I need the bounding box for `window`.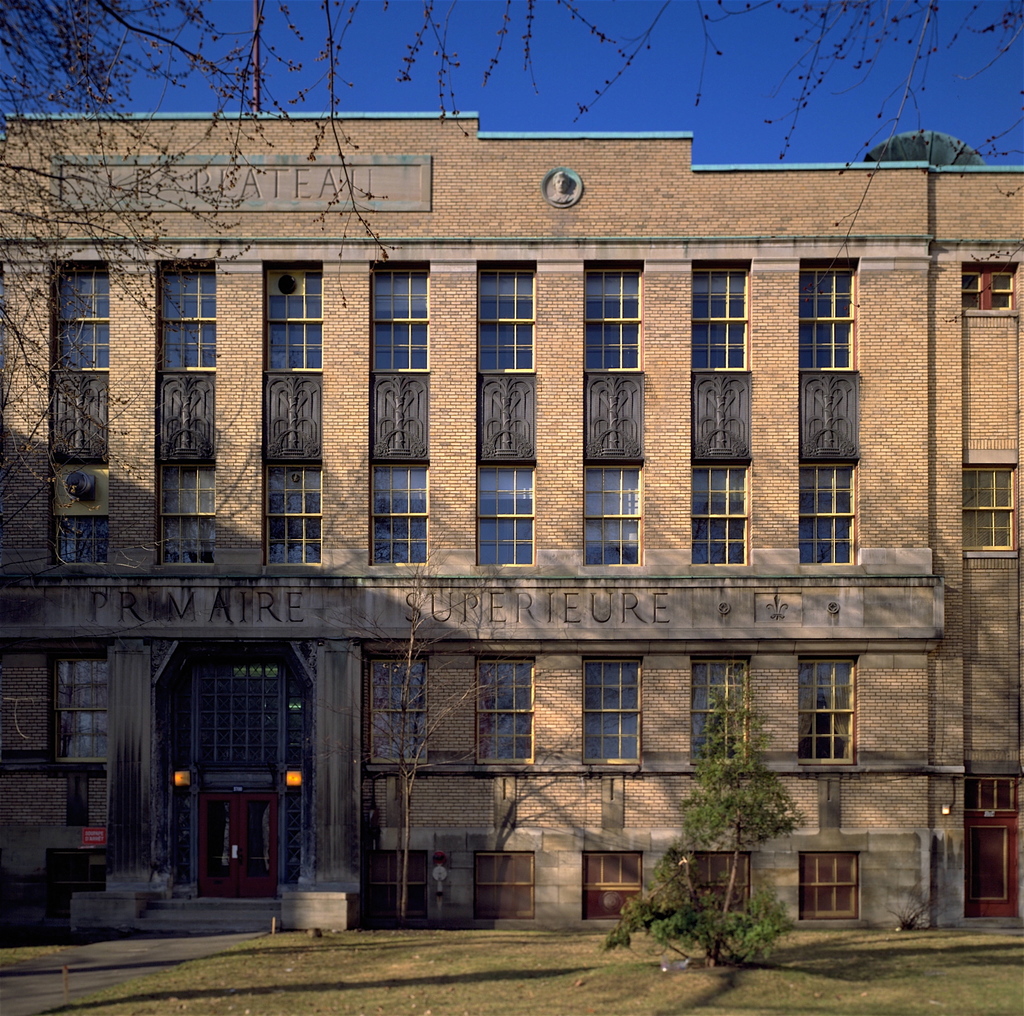
Here it is: 796, 268, 856, 371.
